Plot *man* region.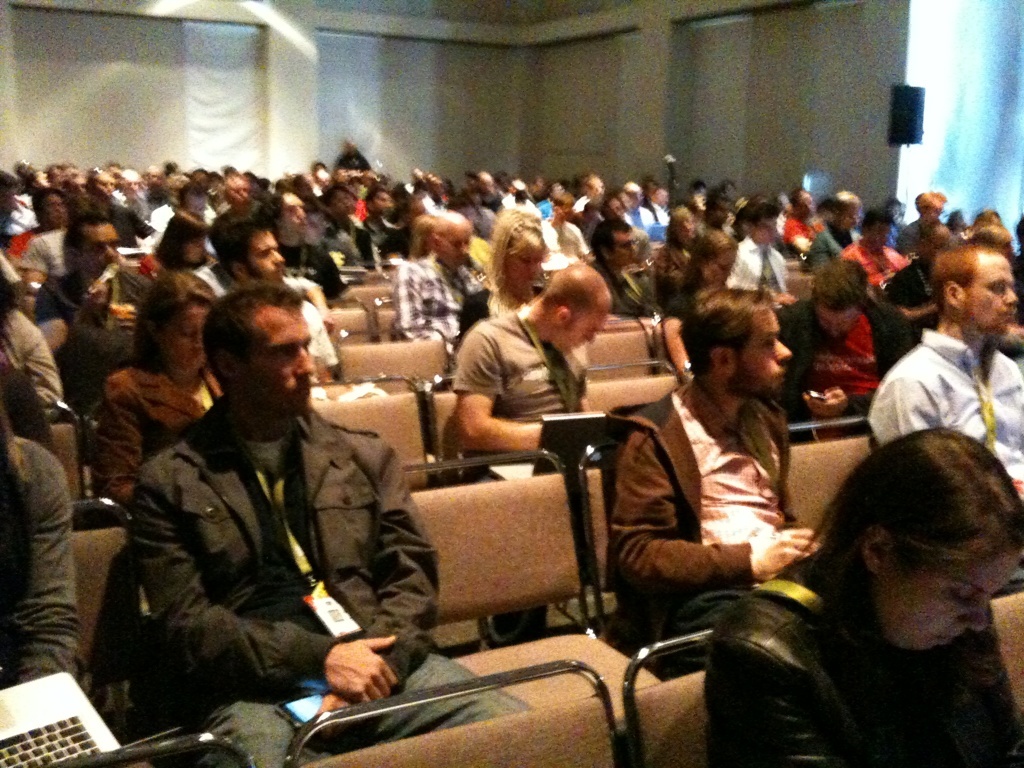
Plotted at 542 195 593 275.
